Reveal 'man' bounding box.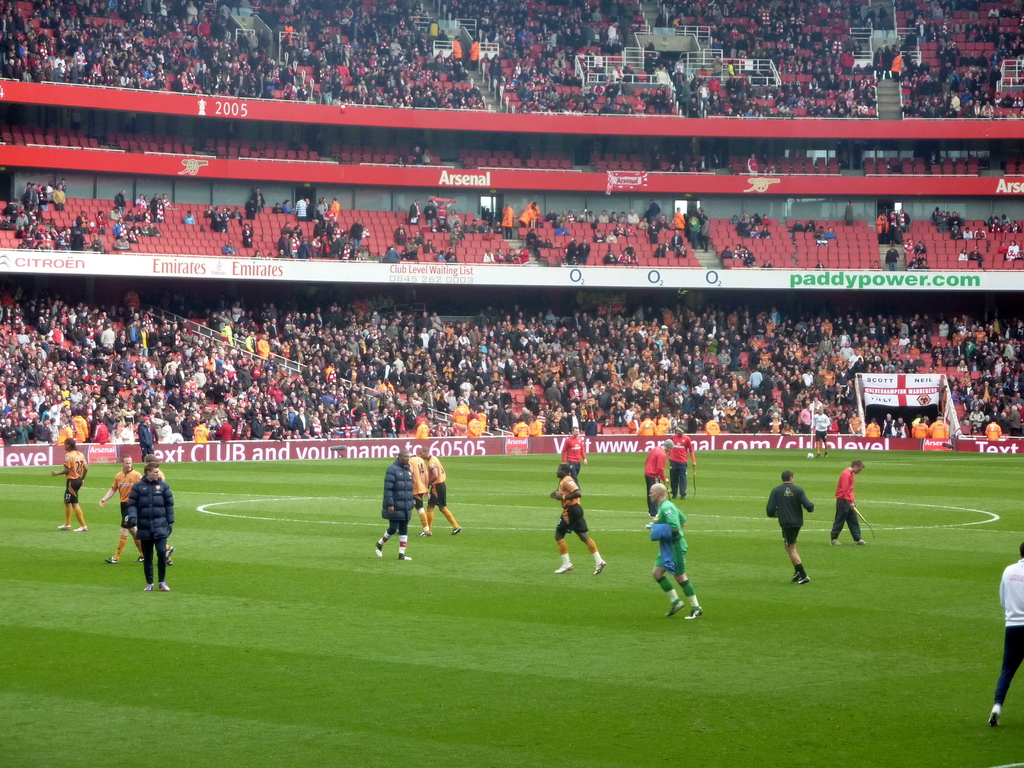
Revealed: [left=408, top=198, right=420, bottom=224].
